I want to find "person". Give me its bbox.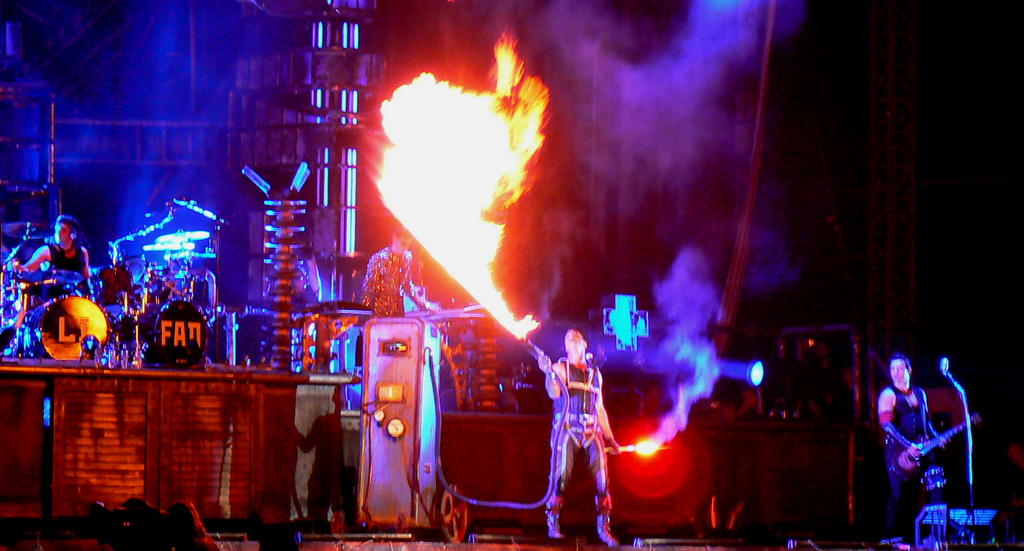
crop(18, 219, 92, 287).
